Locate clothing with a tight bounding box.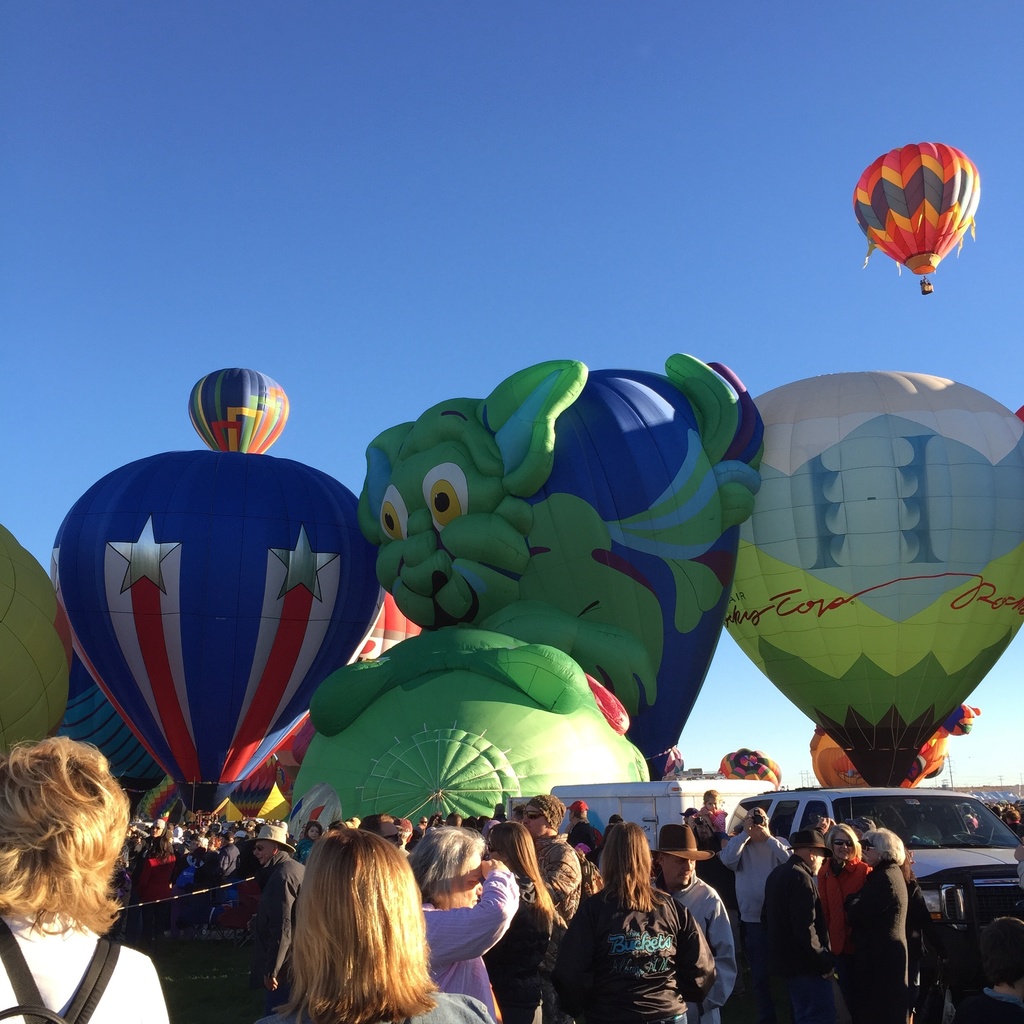
box=[421, 874, 526, 1023].
